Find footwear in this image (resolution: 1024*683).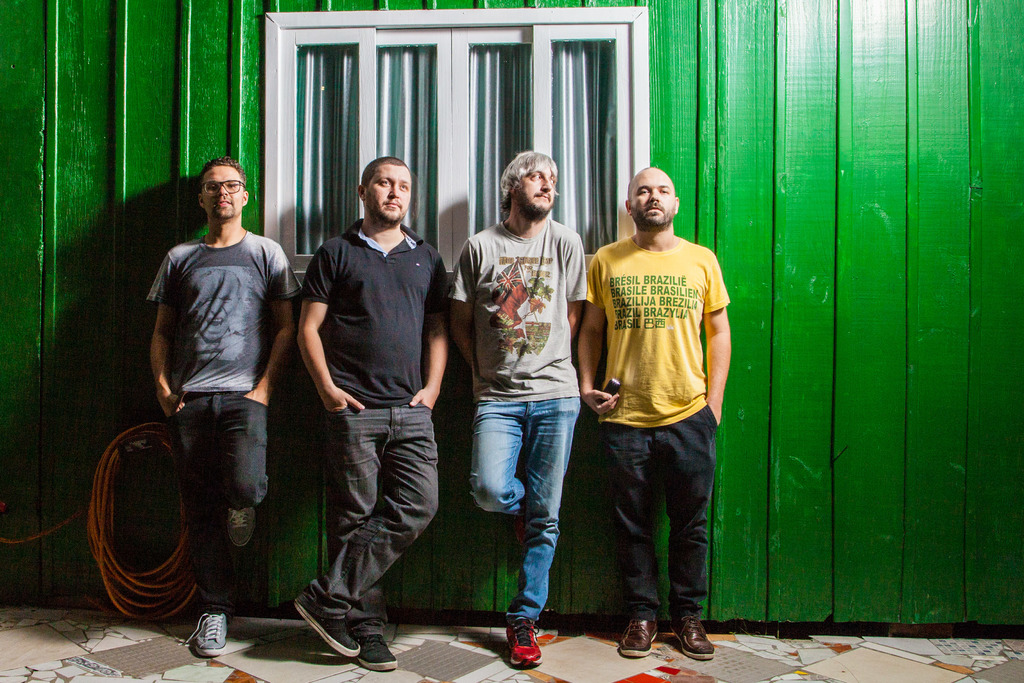
<region>293, 593, 361, 661</region>.
